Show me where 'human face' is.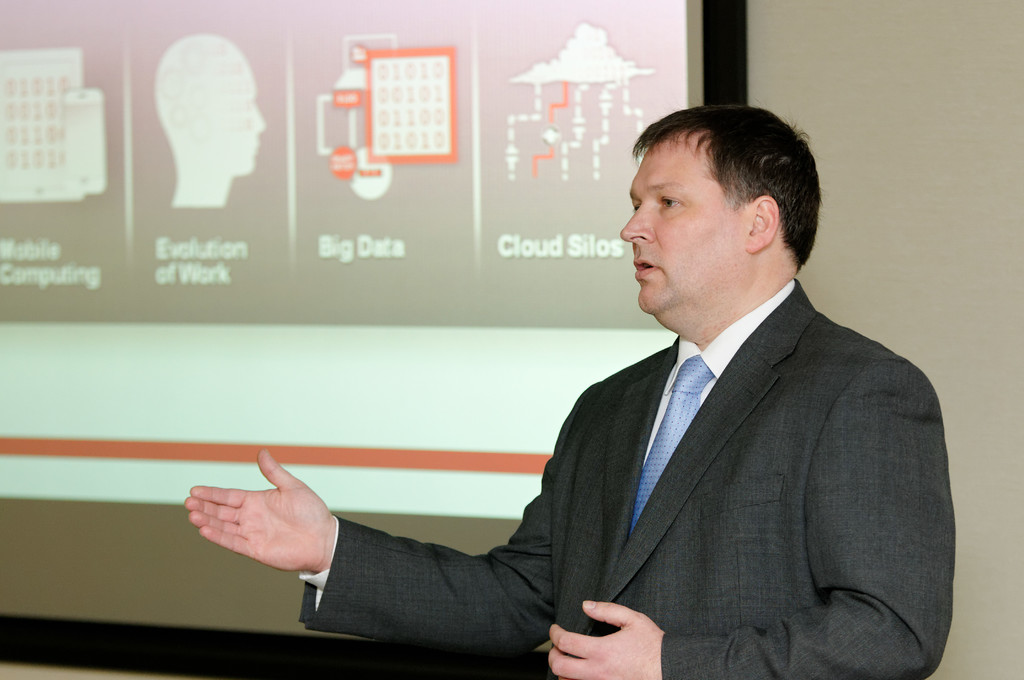
'human face' is at box=[198, 48, 267, 179].
